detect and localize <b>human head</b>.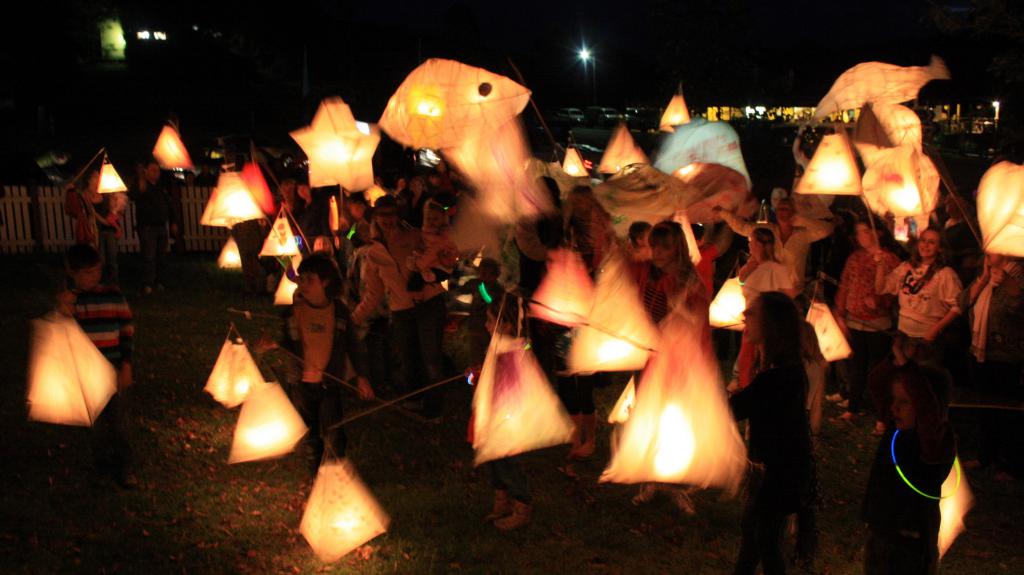
Localized at [left=146, top=156, right=167, bottom=181].
